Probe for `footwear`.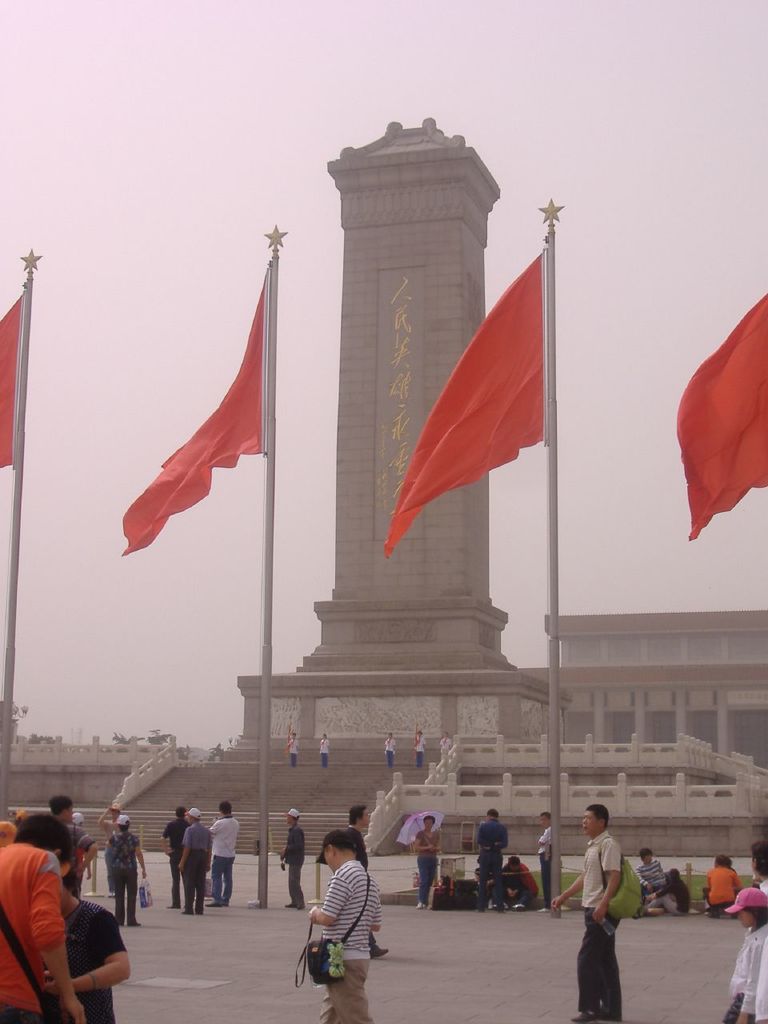
Probe result: crop(590, 1008, 620, 1023).
